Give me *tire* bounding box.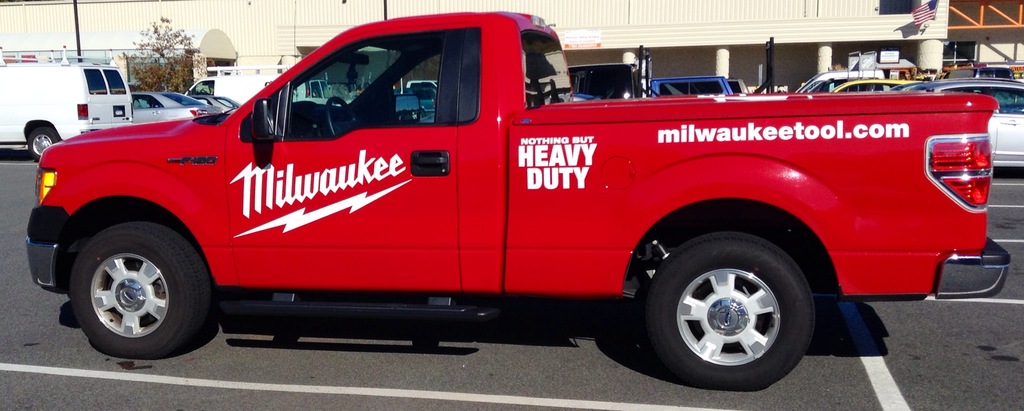
x1=637, y1=226, x2=828, y2=388.
